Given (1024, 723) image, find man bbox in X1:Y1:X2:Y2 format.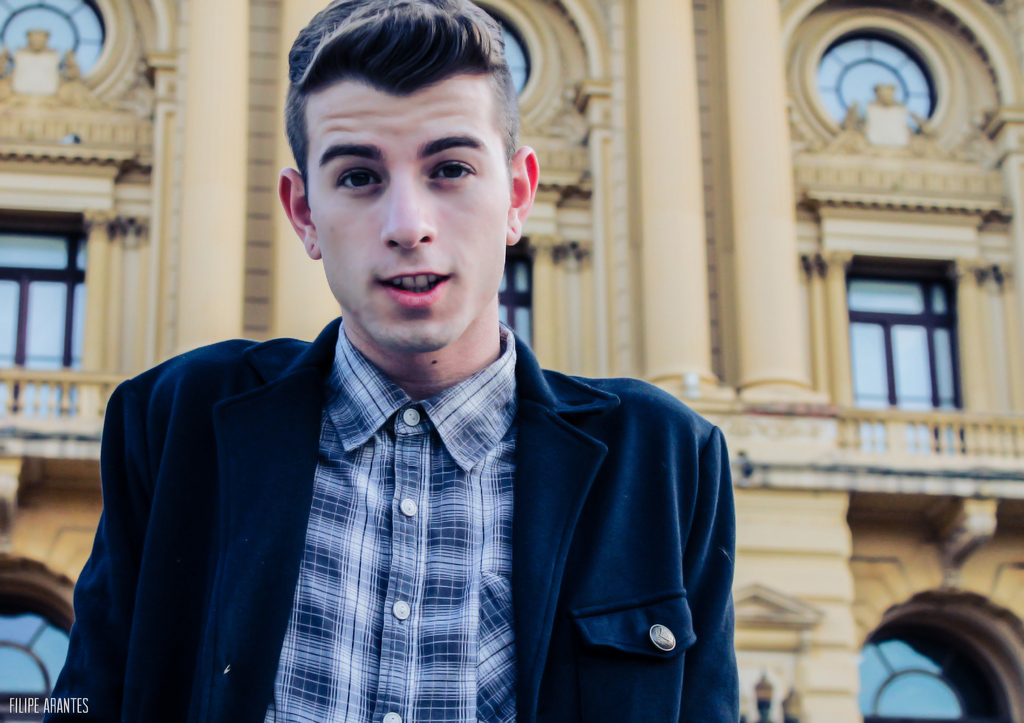
64:48:776:690.
